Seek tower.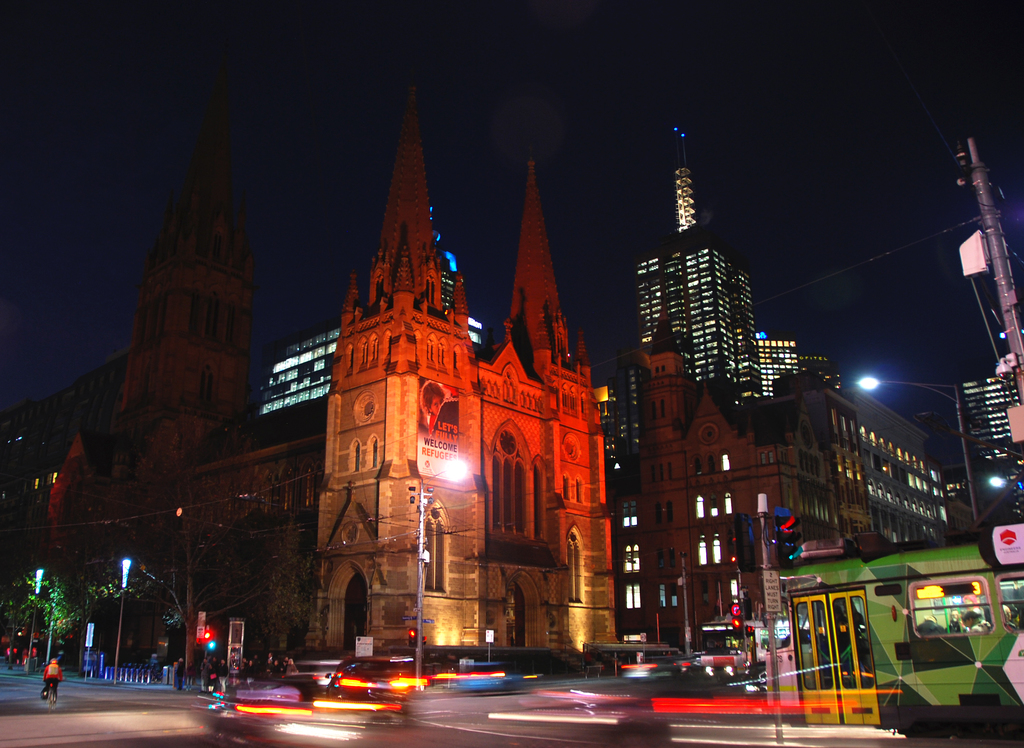
rect(316, 94, 498, 576).
